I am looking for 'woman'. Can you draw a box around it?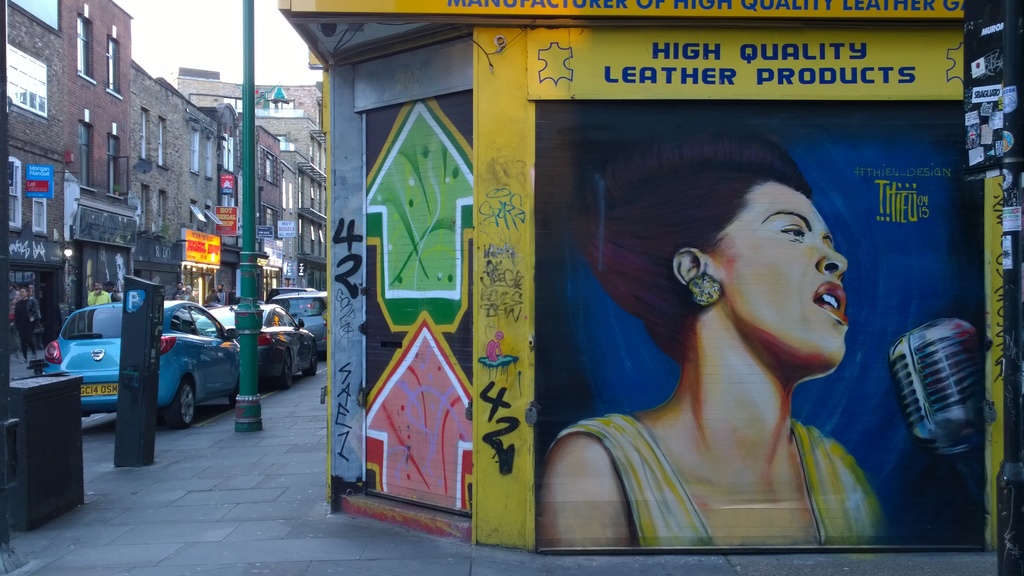
Sure, the bounding box is <bbox>534, 128, 896, 549</bbox>.
